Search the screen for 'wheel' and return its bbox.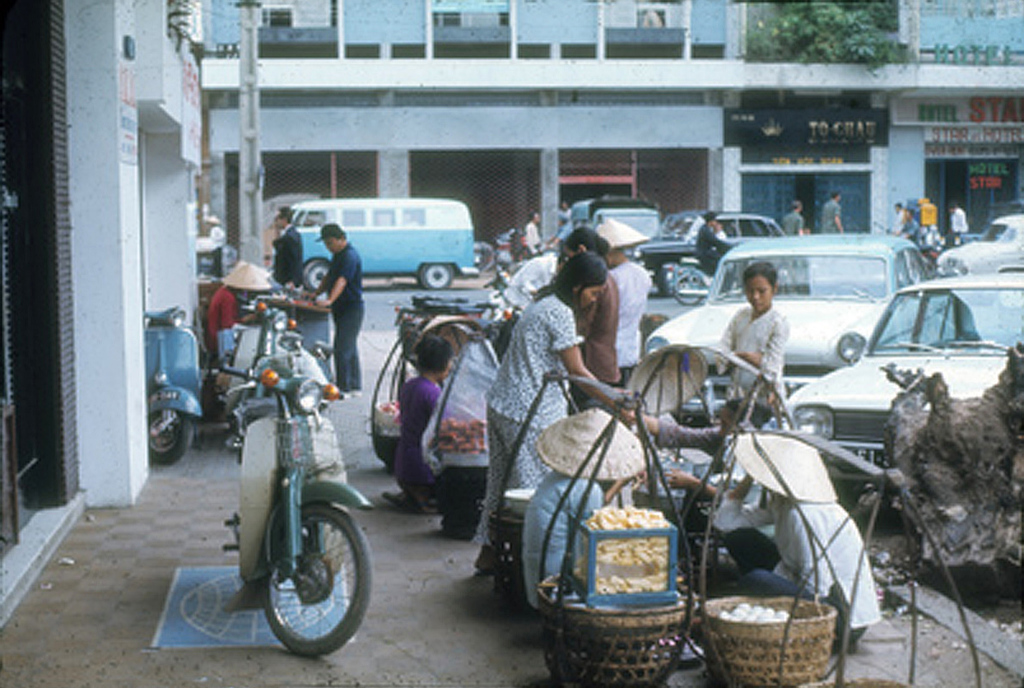
Found: (660, 267, 676, 298).
